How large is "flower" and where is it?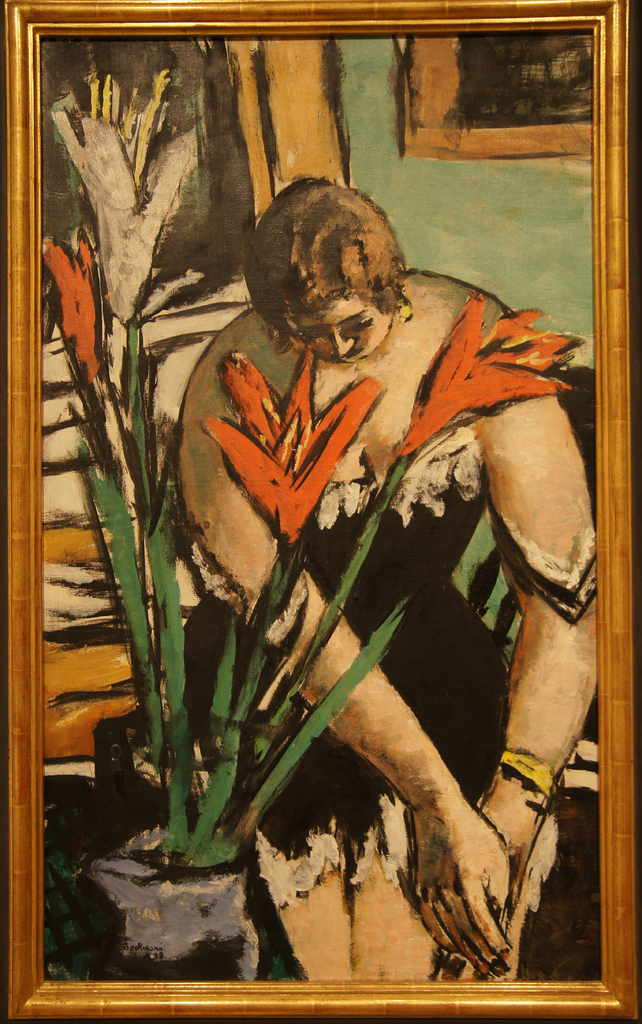
Bounding box: x1=51, y1=66, x2=201, y2=323.
